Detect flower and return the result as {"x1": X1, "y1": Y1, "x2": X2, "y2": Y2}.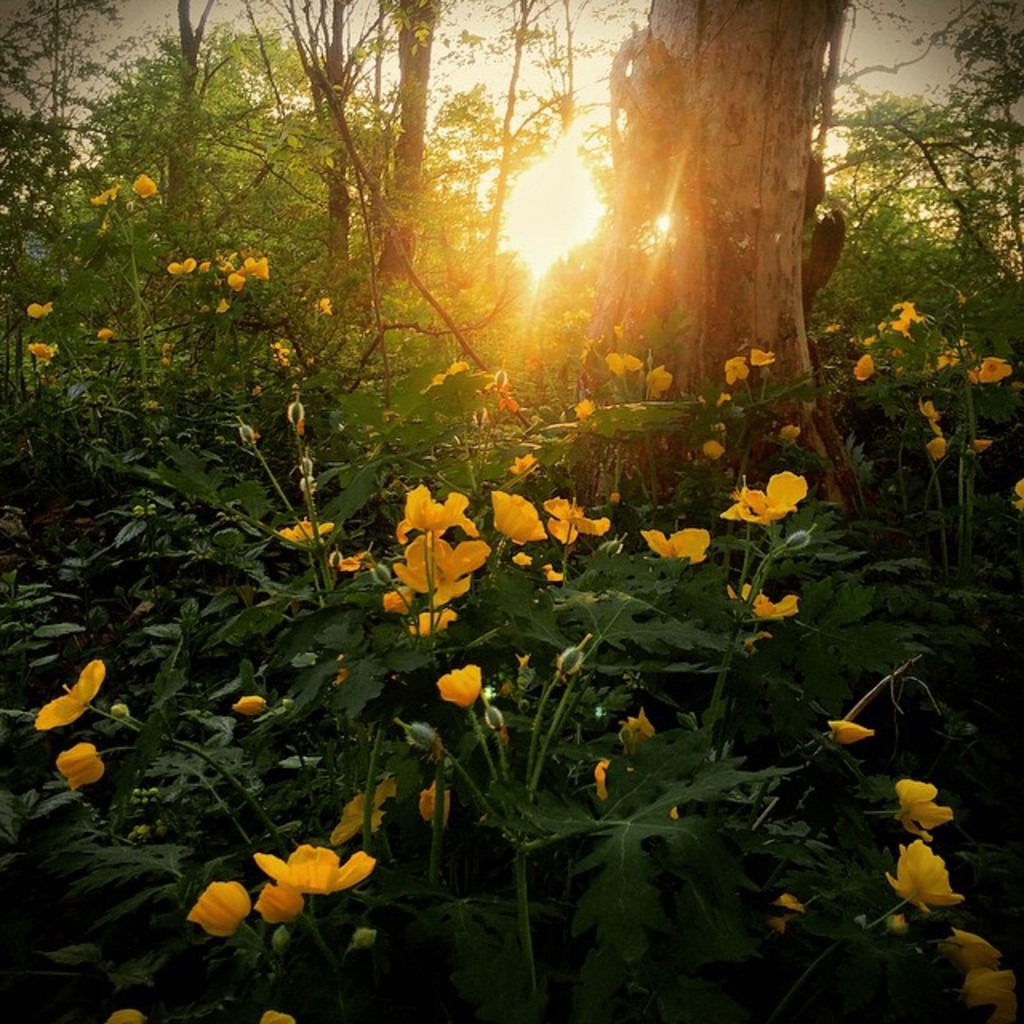
{"x1": 182, "y1": 878, "x2": 253, "y2": 936}.
